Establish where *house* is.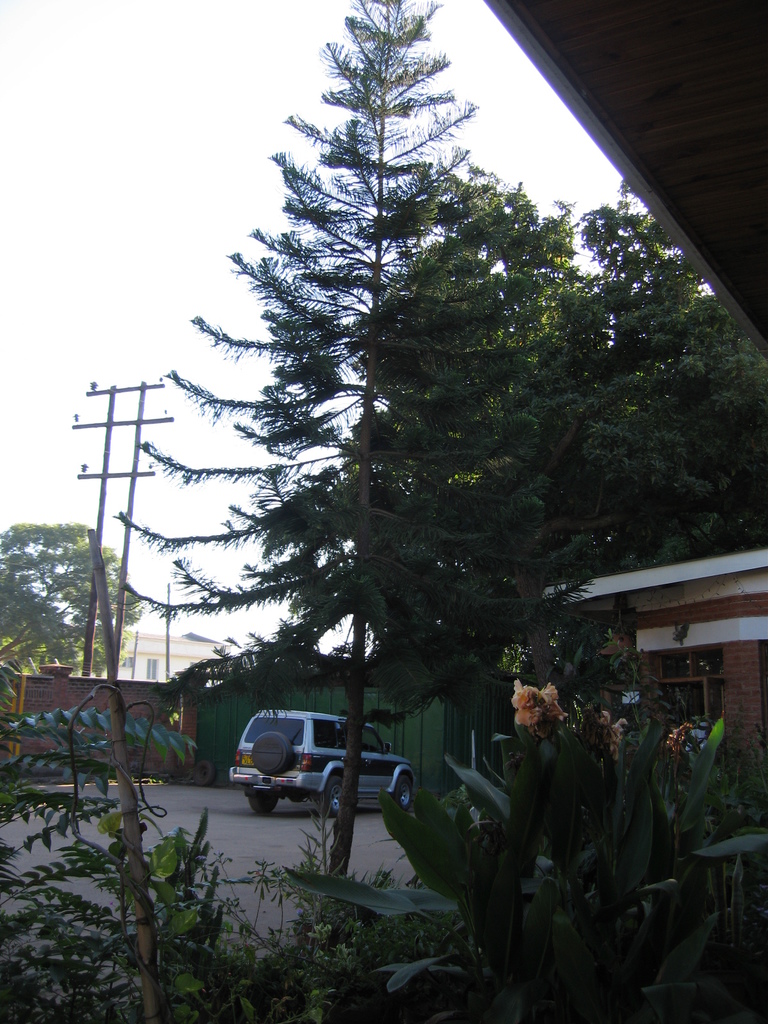
Established at x1=483, y1=0, x2=767, y2=817.
